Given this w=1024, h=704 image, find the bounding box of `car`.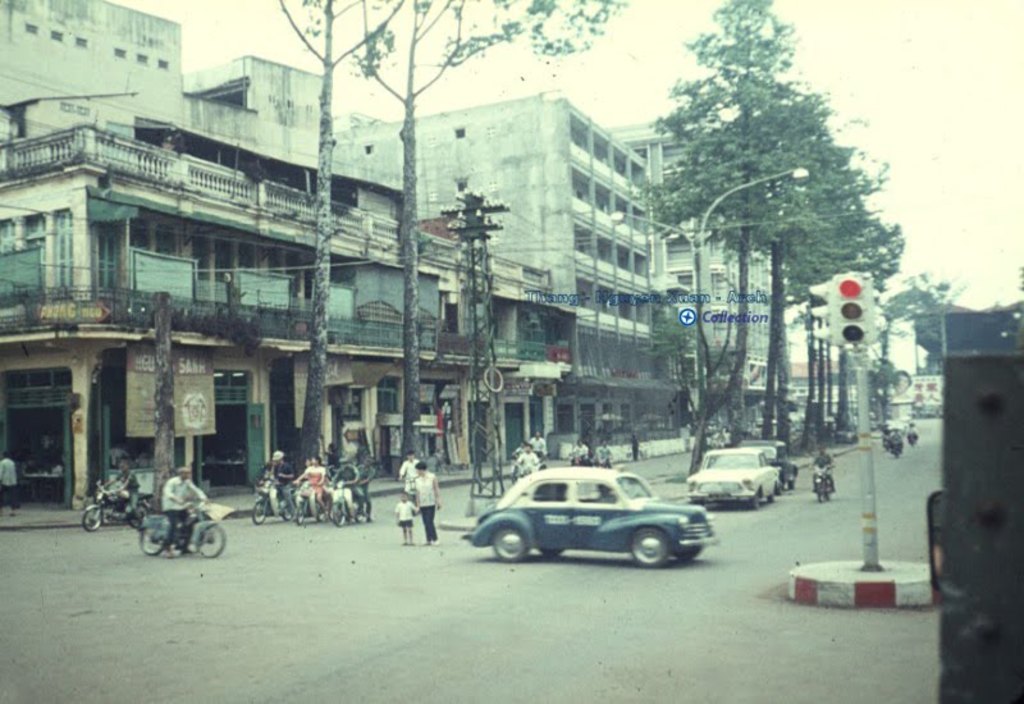
detection(682, 447, 780, 511).
